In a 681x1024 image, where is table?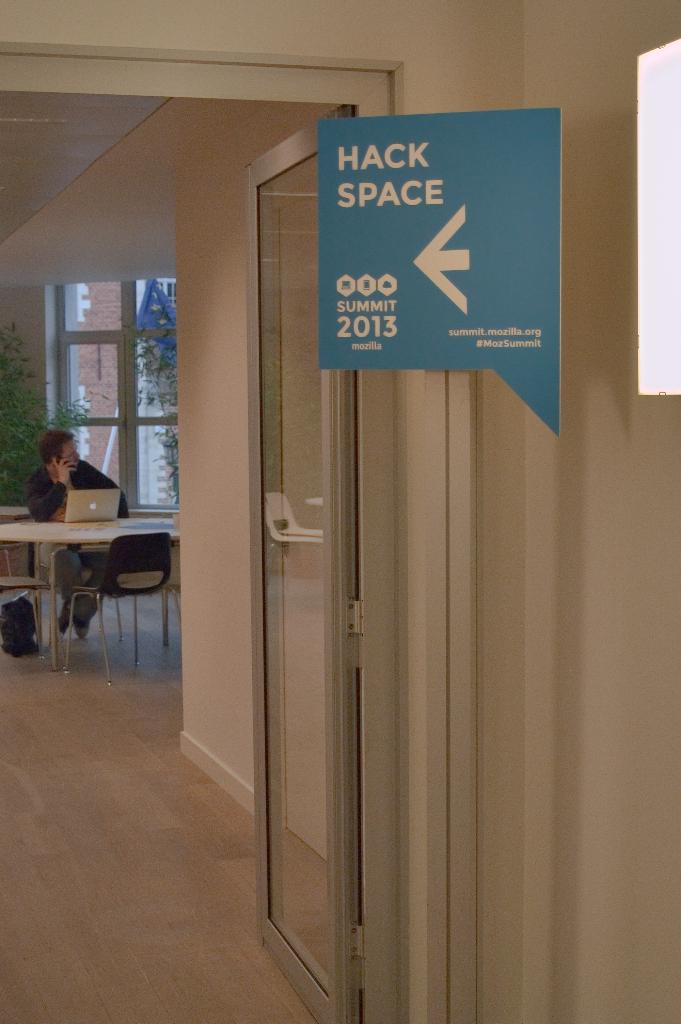
locate(4, 506, 191, 659).
